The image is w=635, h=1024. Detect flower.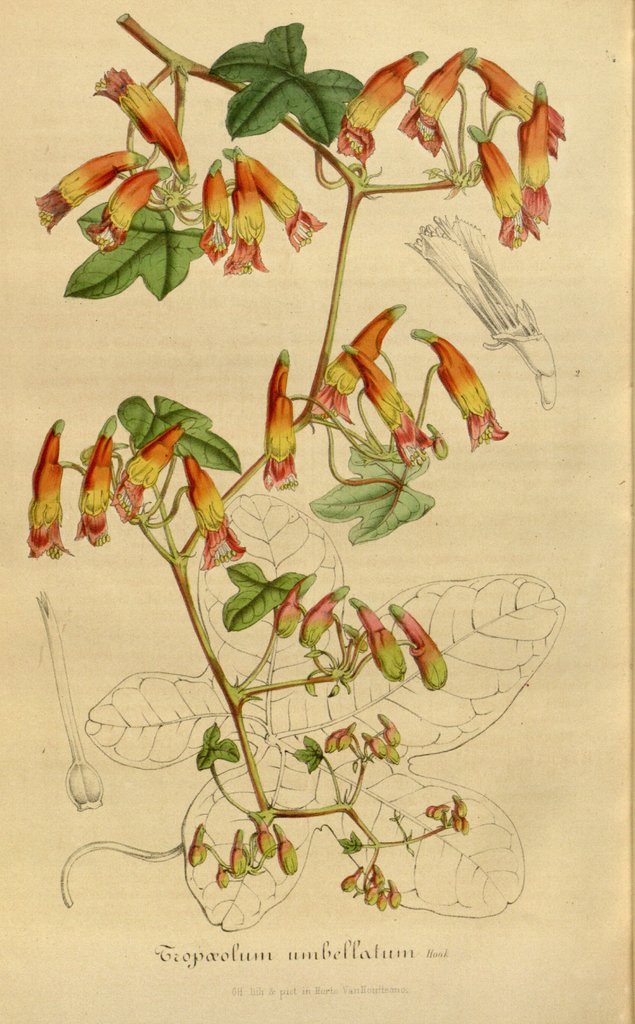
Detection: 389,600,437,703.
